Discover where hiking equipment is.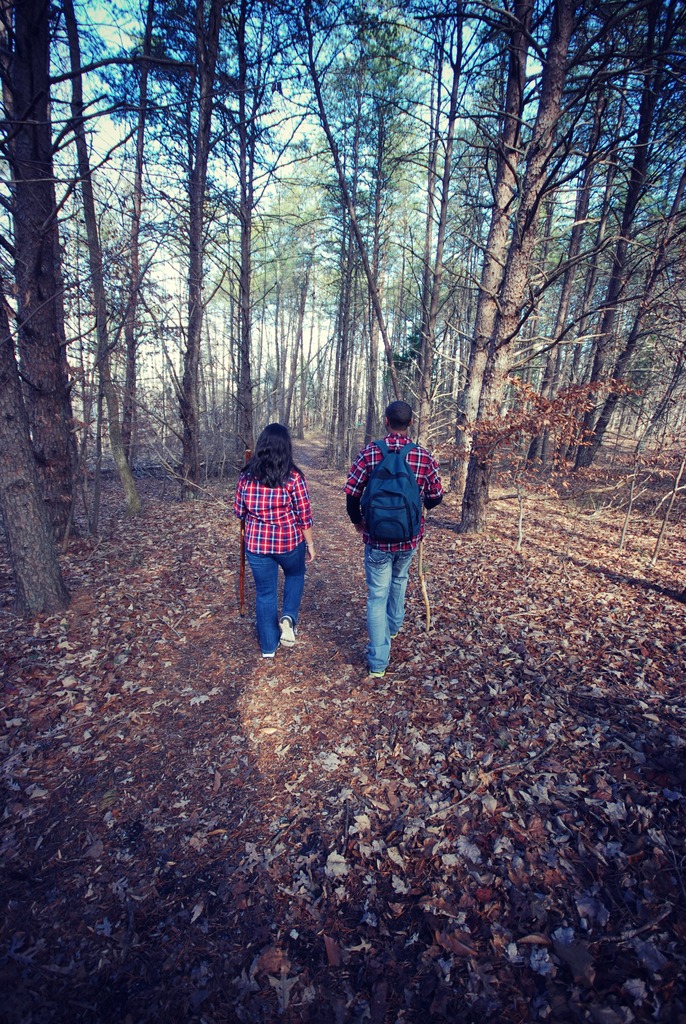
Discovered at left=238, top=445, right=259, bottom=619.
